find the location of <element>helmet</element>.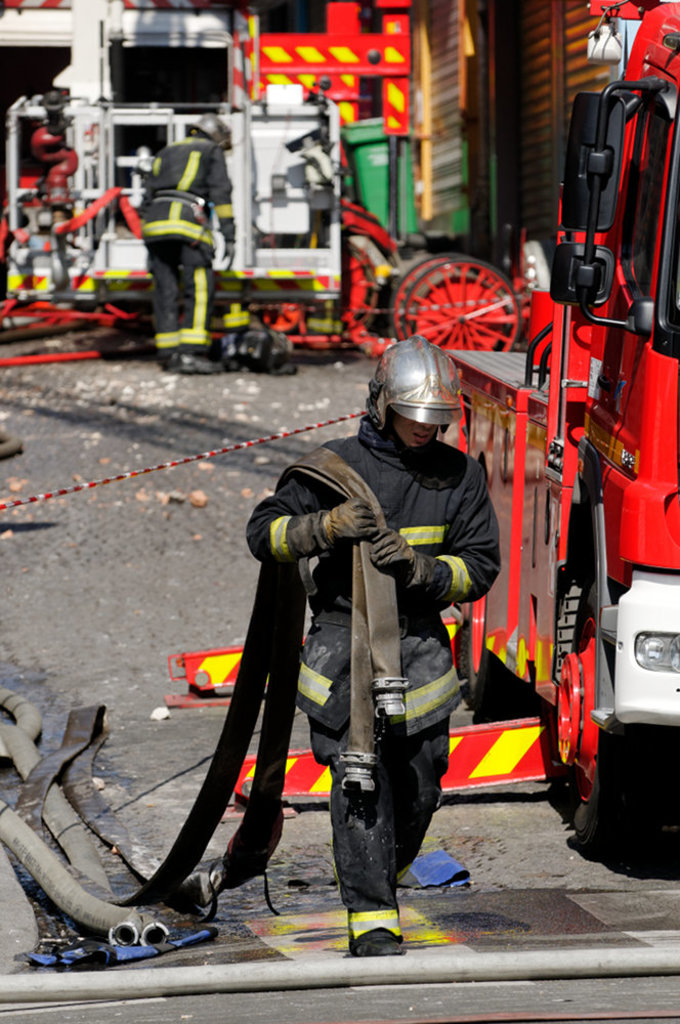
Location: [left=368, top=344, right=469, bottom=464].
